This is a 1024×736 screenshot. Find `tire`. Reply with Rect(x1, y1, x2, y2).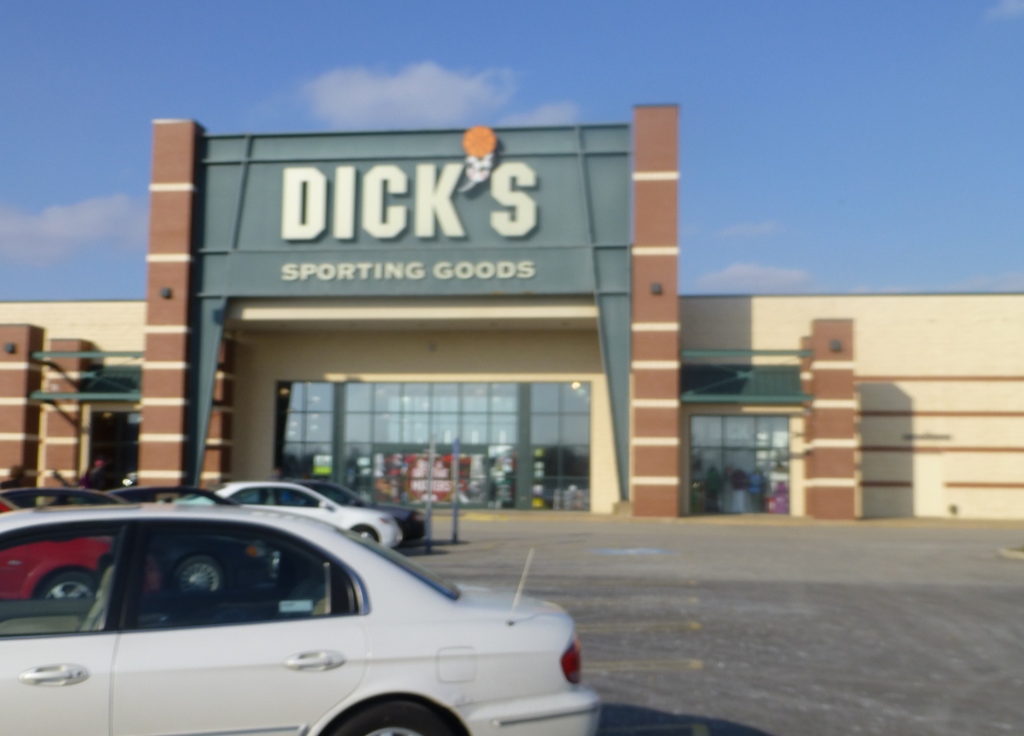
Rect(330, 703, 448, 735).
